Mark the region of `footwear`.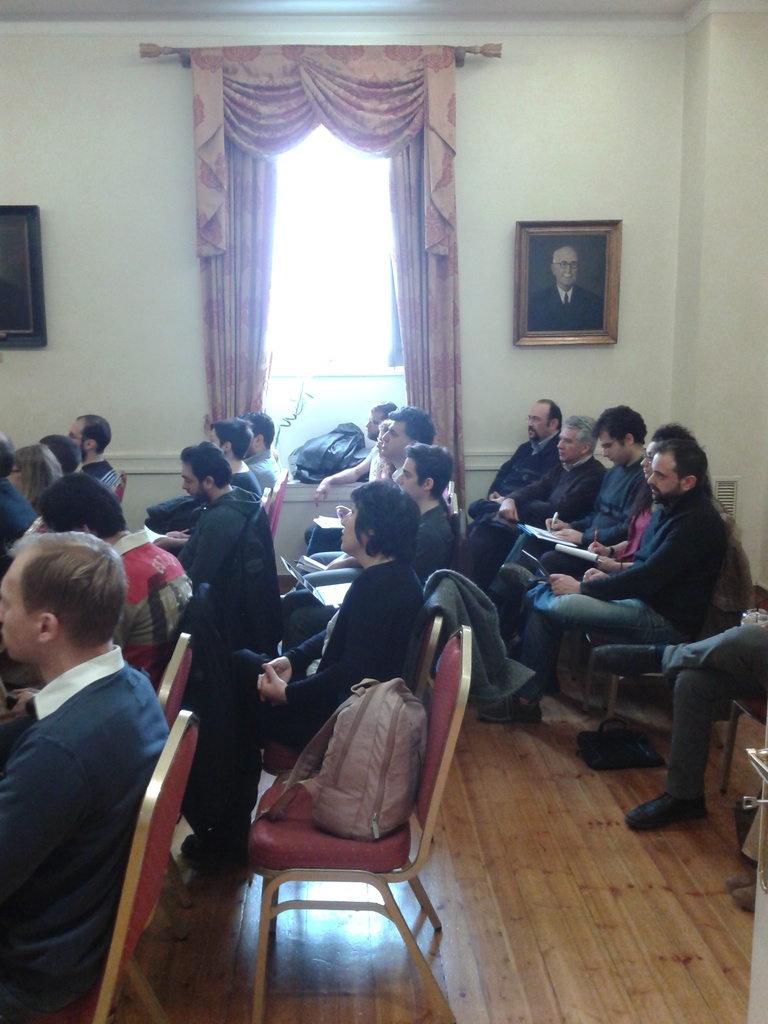
Region: 621,788,710,832.
